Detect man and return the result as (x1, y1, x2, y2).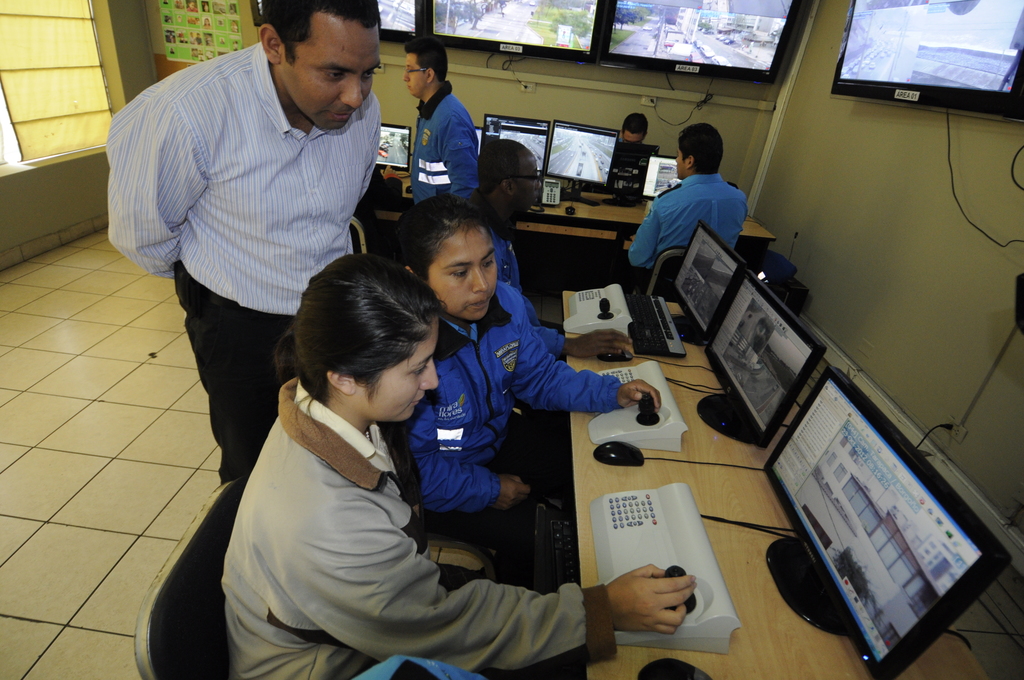
(103, 8, 410, 497).
